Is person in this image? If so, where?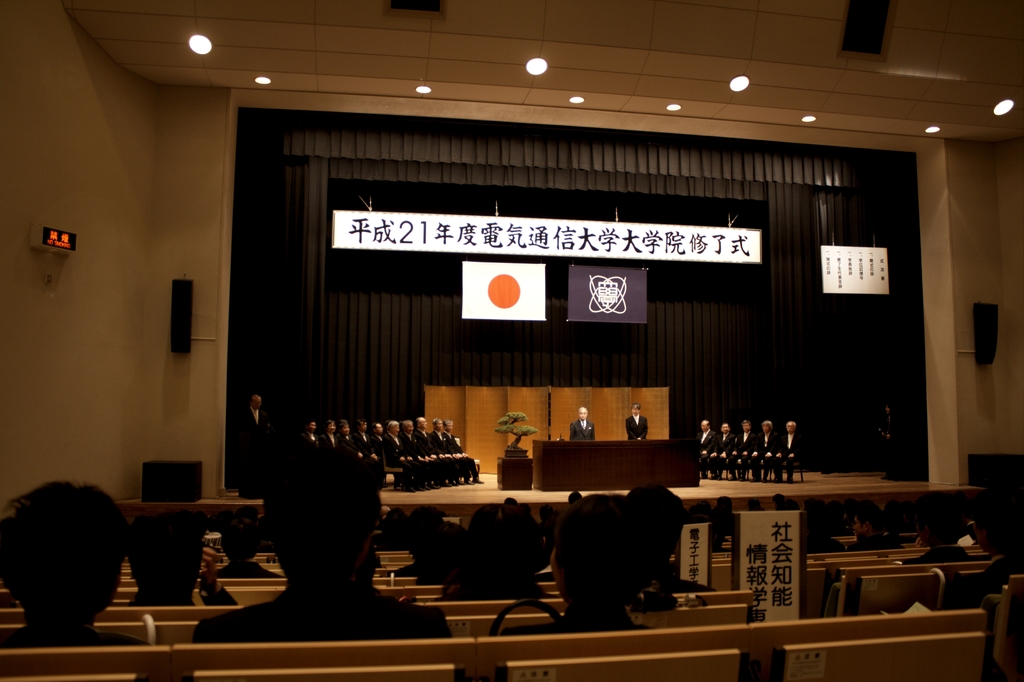
Yes, at (136, 509, 232, 605).
